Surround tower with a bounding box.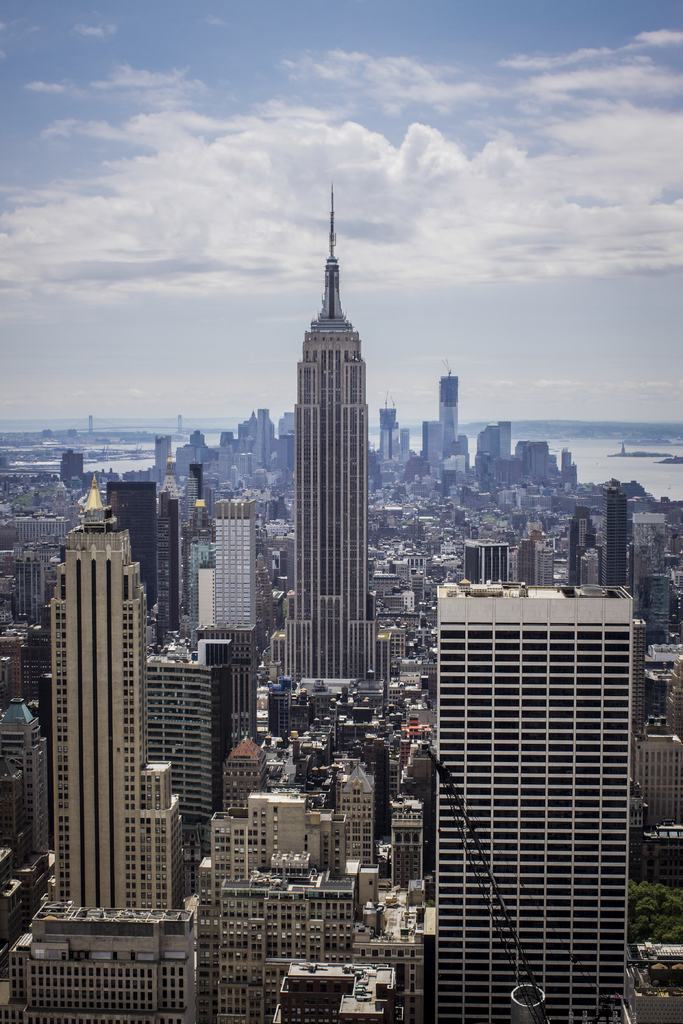
crop(416, 582, 628, 1023).
